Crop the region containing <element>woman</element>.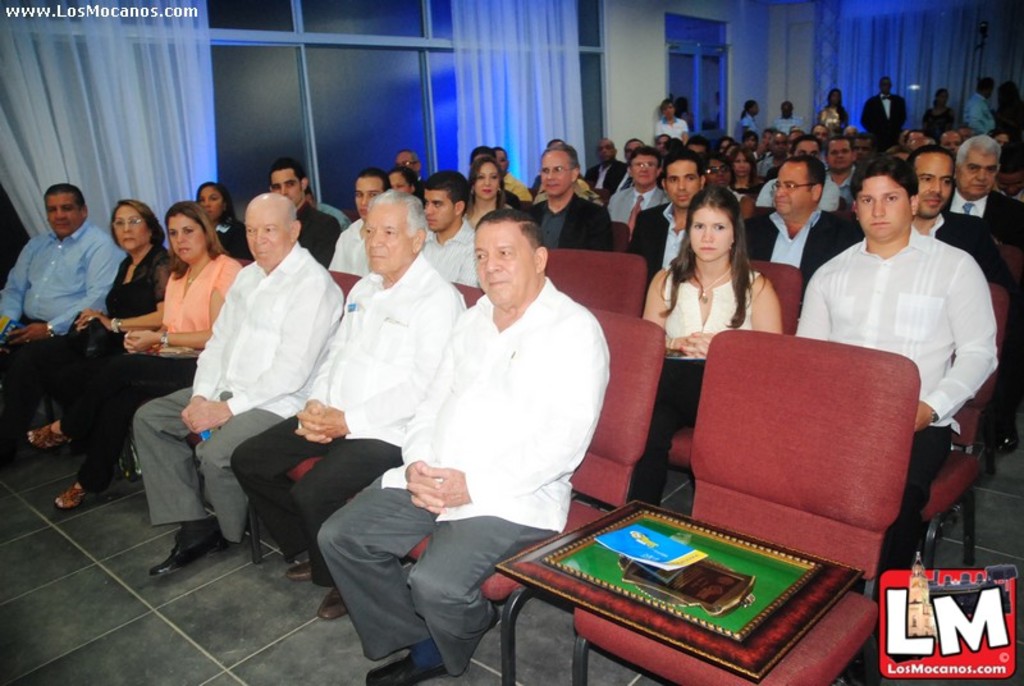
Crop region: Rect(383, 165, 428, 203).
